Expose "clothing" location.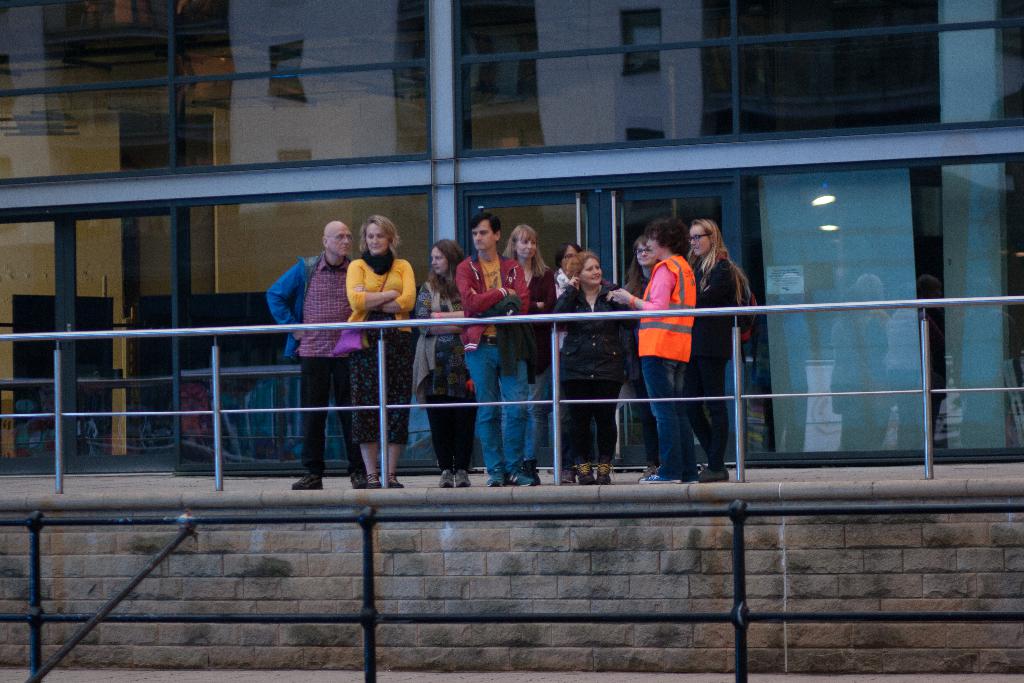
Exposed at bbox(551, 267, 572, 359).
